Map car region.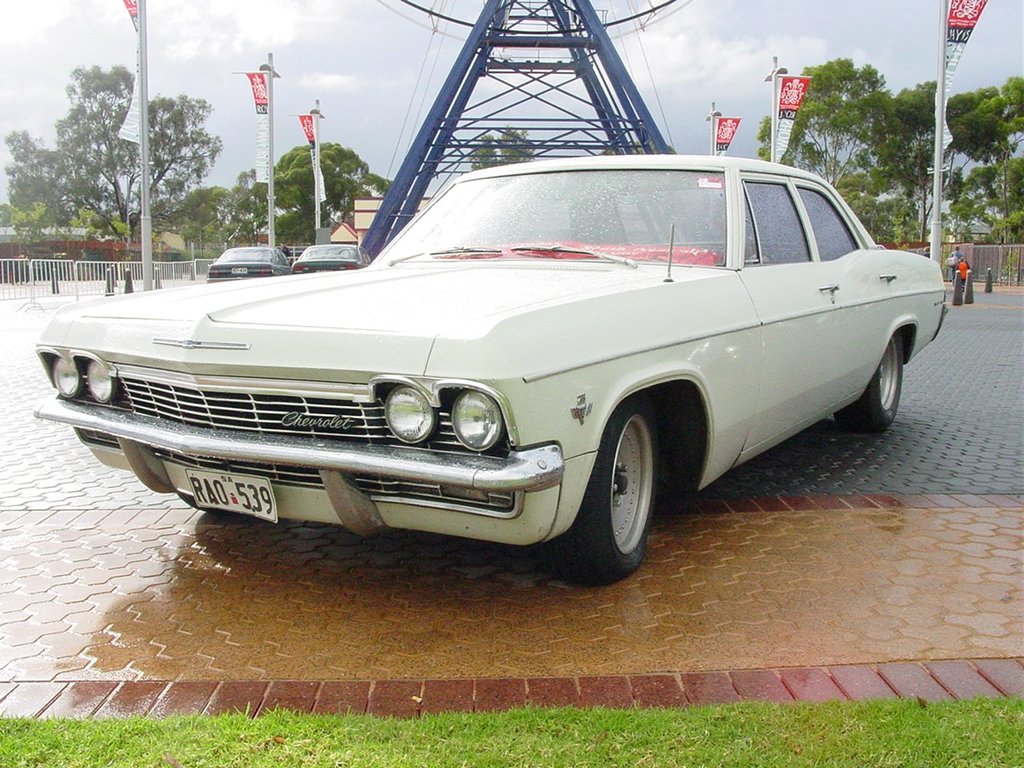
Mapped to (x1=34, y1=154, x2=950, y2=586).
